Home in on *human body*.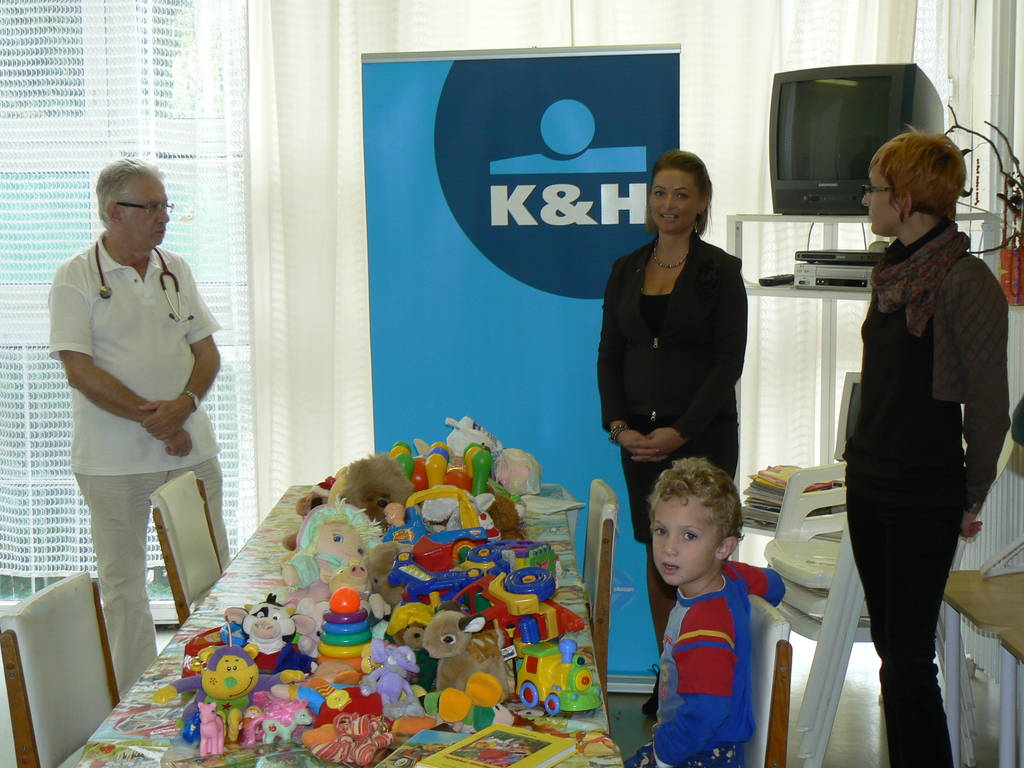
Homed in at {"left": 54, "top": 164, "right": 222, "bottom": 699}.
